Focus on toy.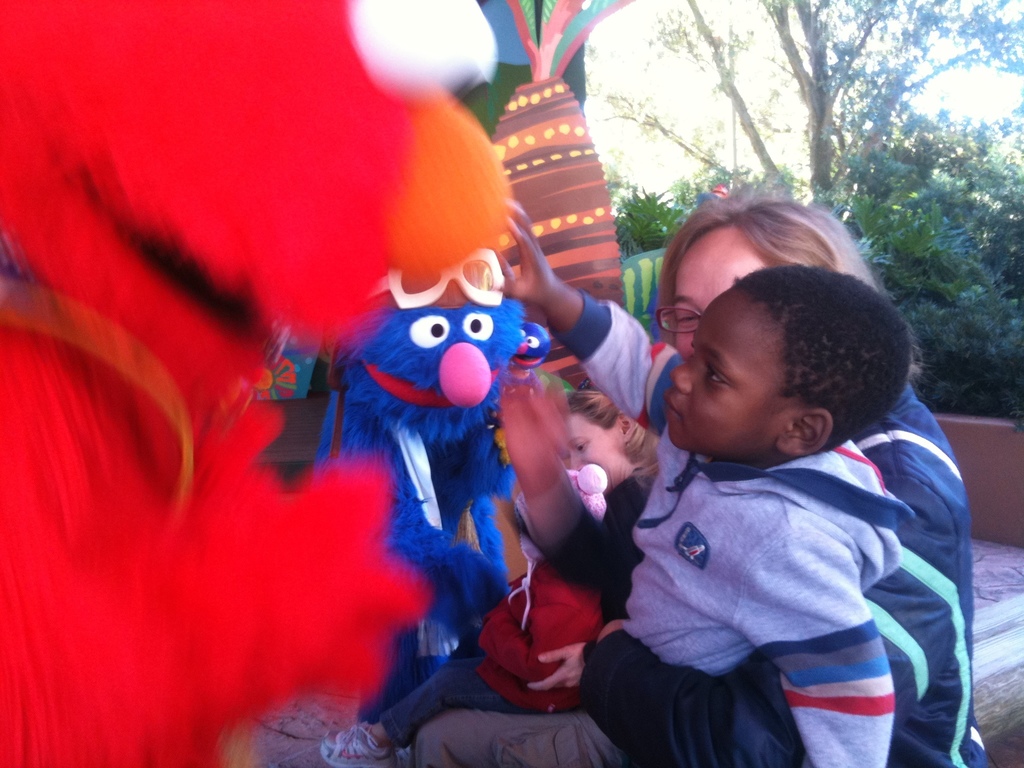
Focused at [276,225,584,698].
